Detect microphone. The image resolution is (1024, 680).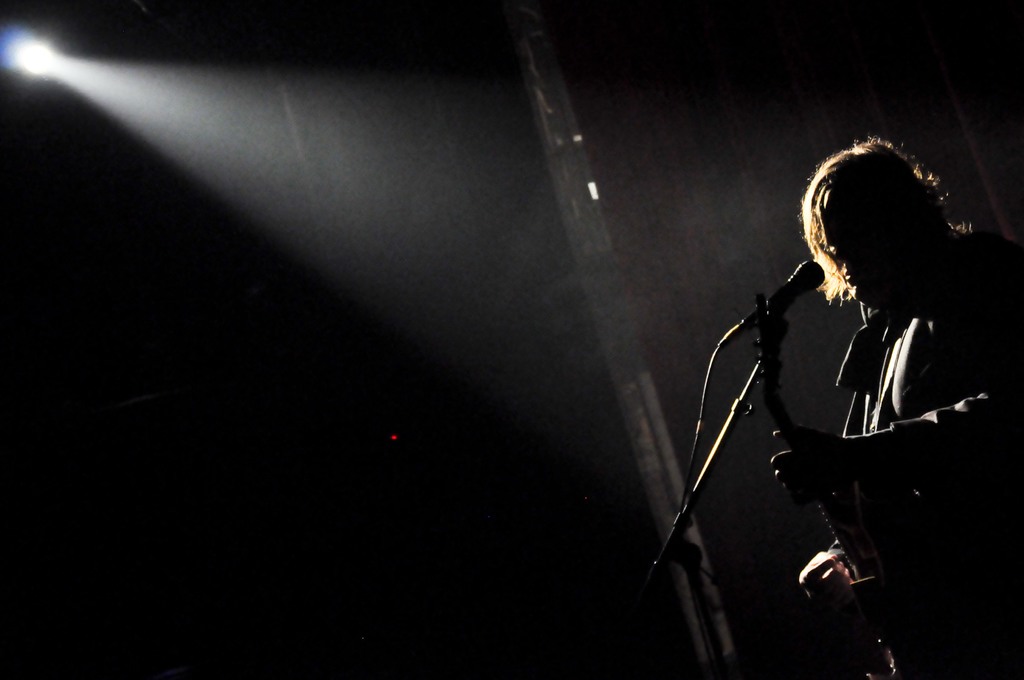
{"left": 719, "top": 257, "right": 827, "bottom": 346}.
